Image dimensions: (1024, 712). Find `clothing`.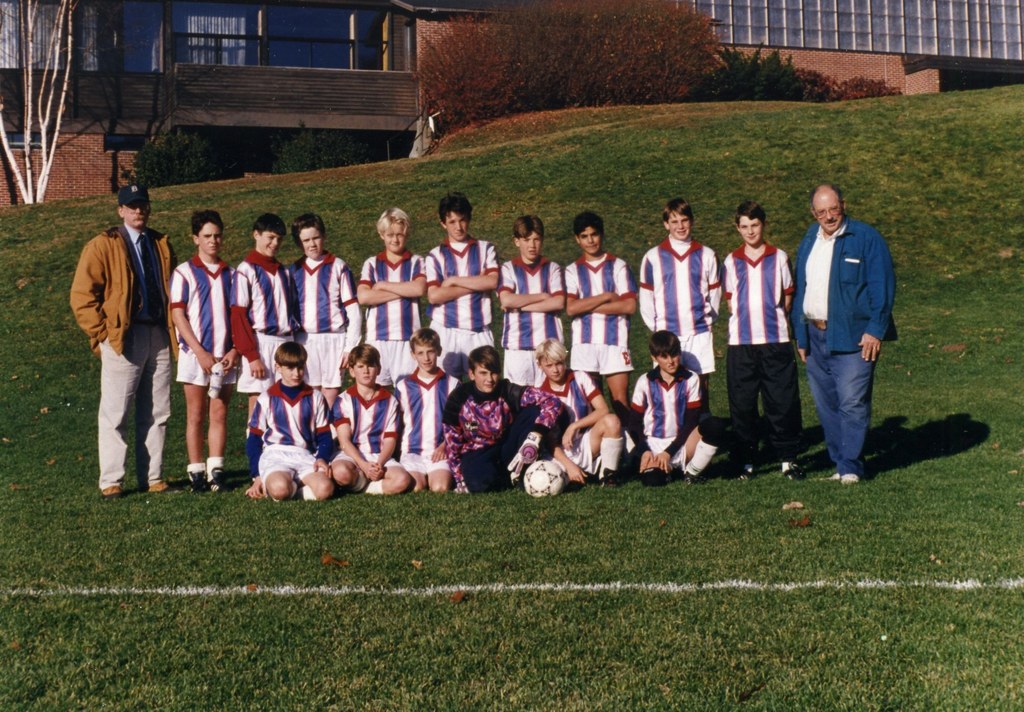
x1=331, y1=380, x2=398, y2=492.
